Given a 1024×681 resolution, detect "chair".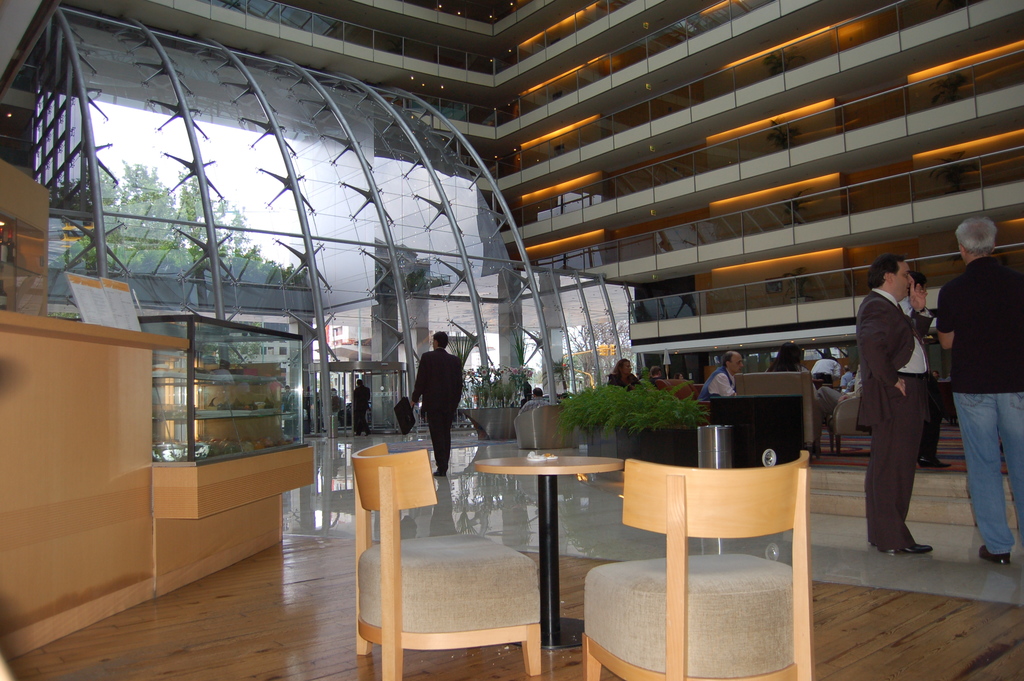
515 402 575 450.
